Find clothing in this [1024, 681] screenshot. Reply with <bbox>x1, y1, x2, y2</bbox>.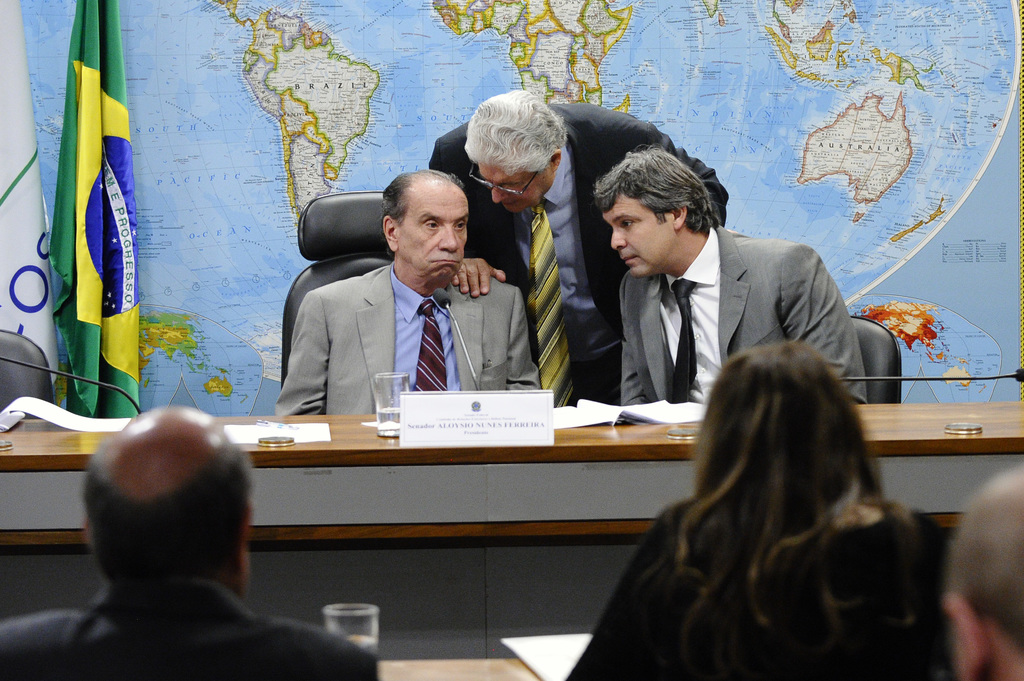
<bbox>614, 218, 871, 413</bbox>.
